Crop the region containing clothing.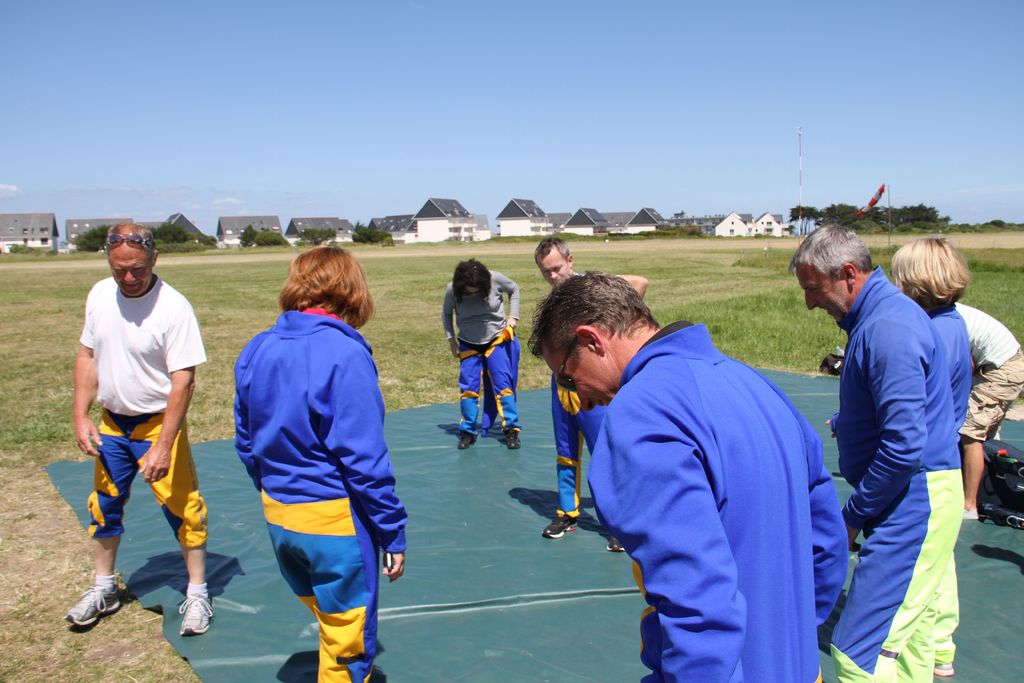
Crop region: 570:288:866:673.
